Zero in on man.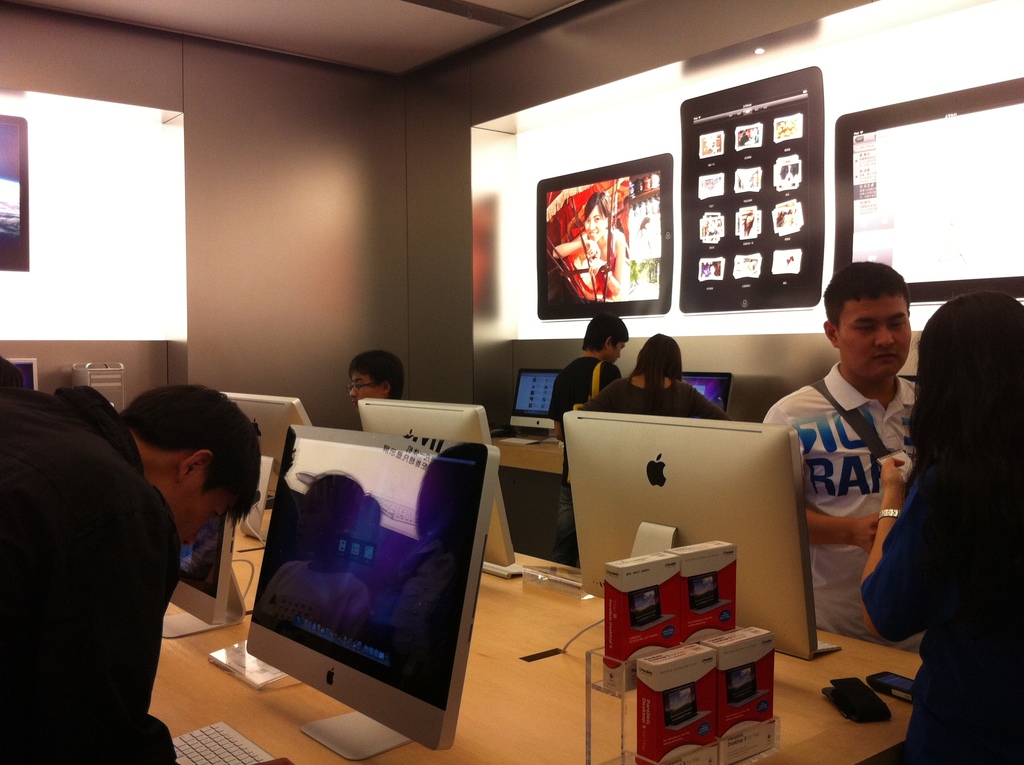
Zeroed in: [344, 349, 406, 415].
